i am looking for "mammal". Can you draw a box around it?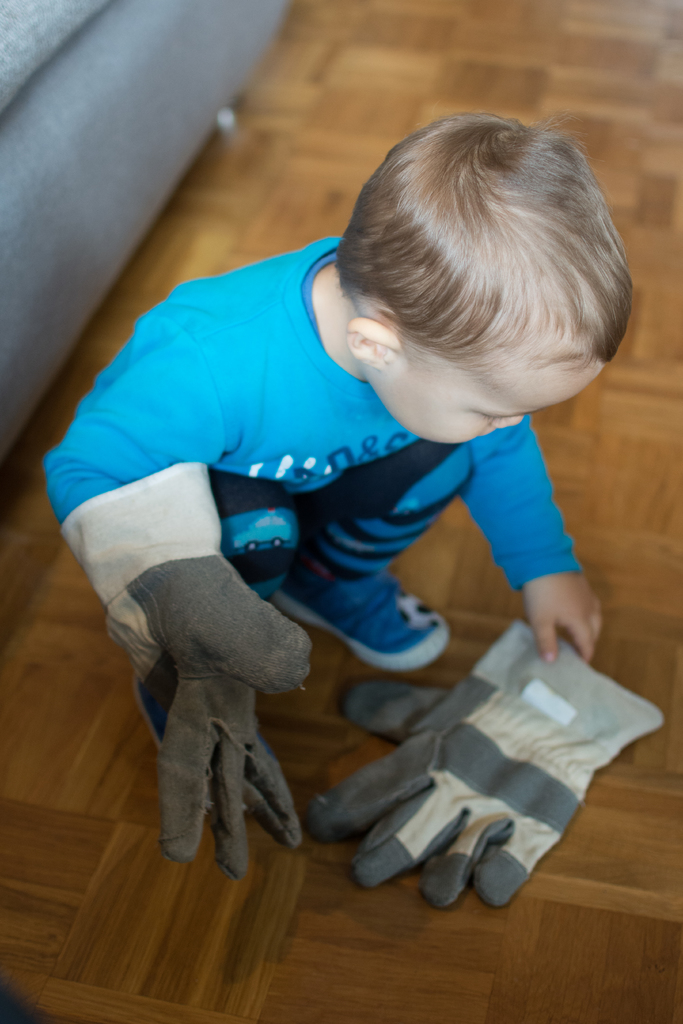
Sure, the bounding box is x1=44 y1=110 x2=636 y2=767.
